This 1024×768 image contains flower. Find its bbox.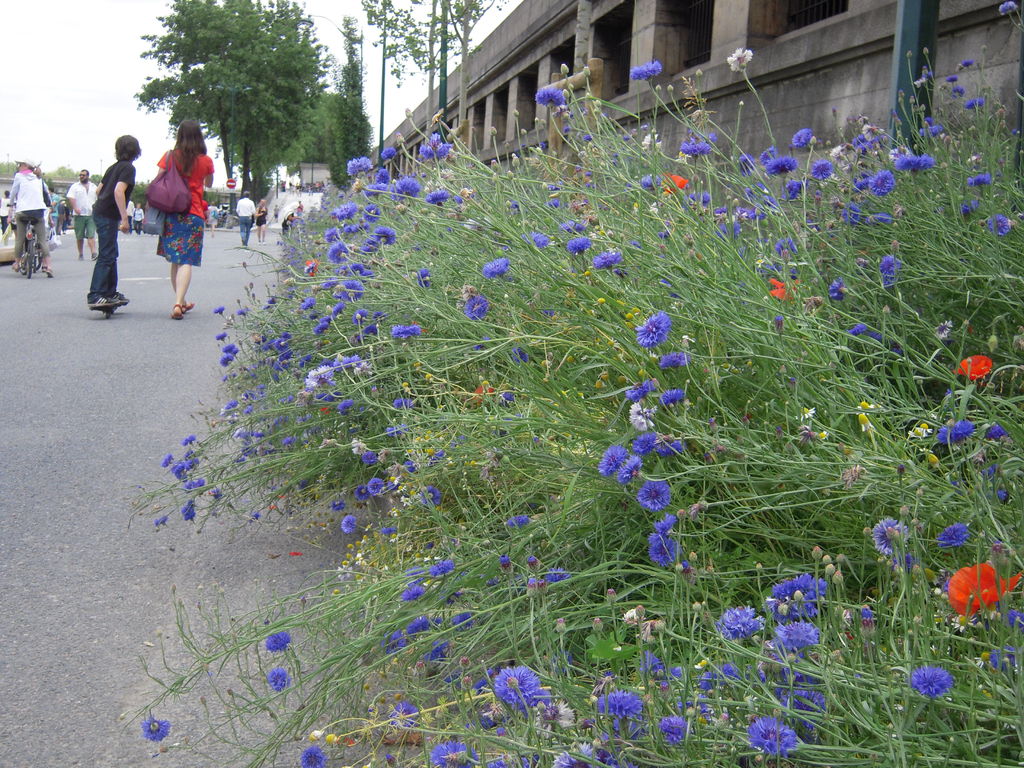
box(715, 605, 767, 646).
